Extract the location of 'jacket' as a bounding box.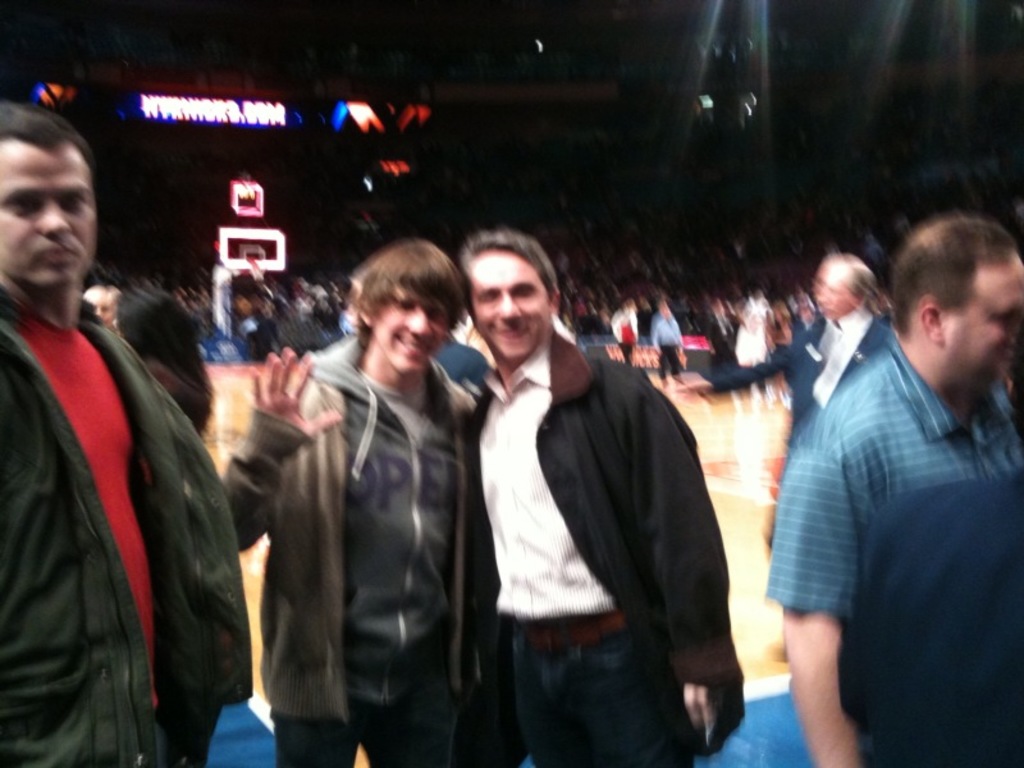
Rect(259, 264, 483, 733).
